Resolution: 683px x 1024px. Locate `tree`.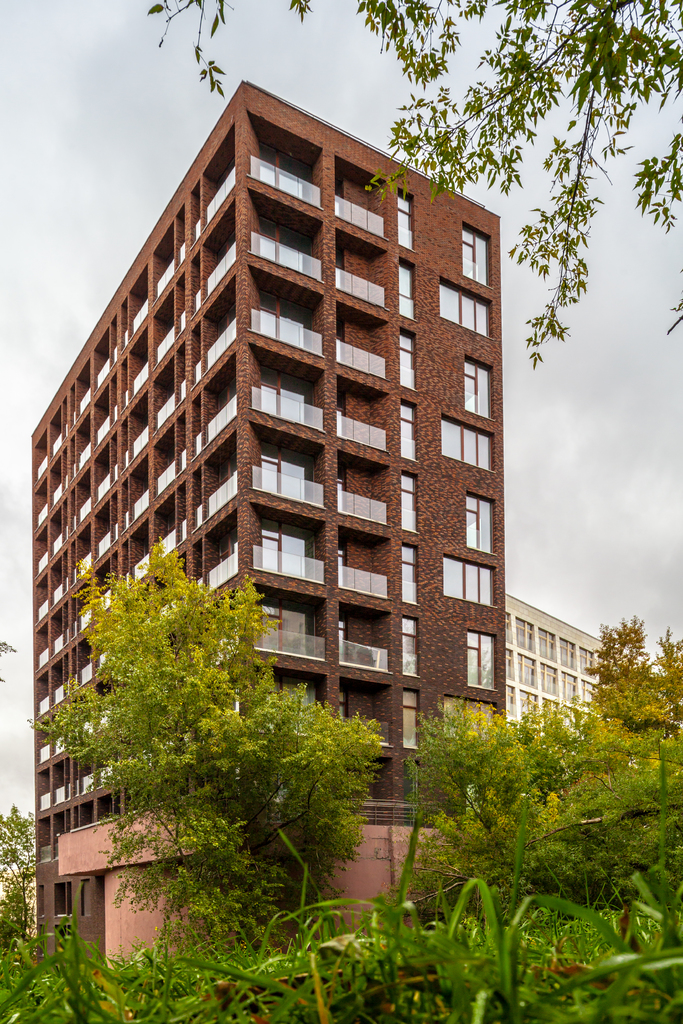
pyautogui.locateOnScreen(147, 0, 682, 367).
